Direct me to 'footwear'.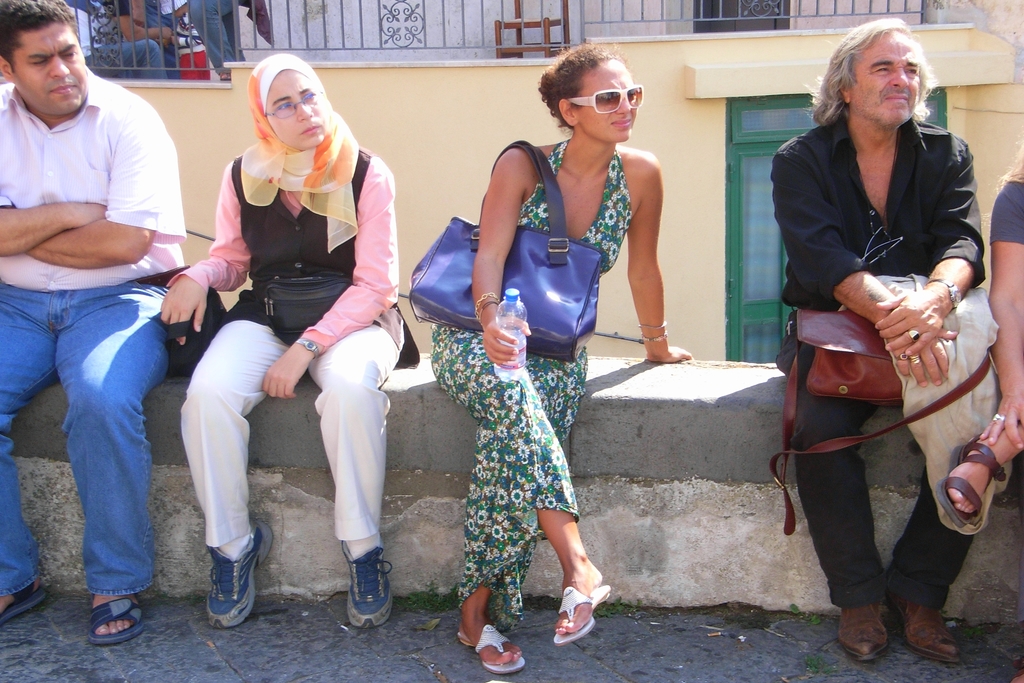
Direction: l=549, t=584, r=611, b=646.
